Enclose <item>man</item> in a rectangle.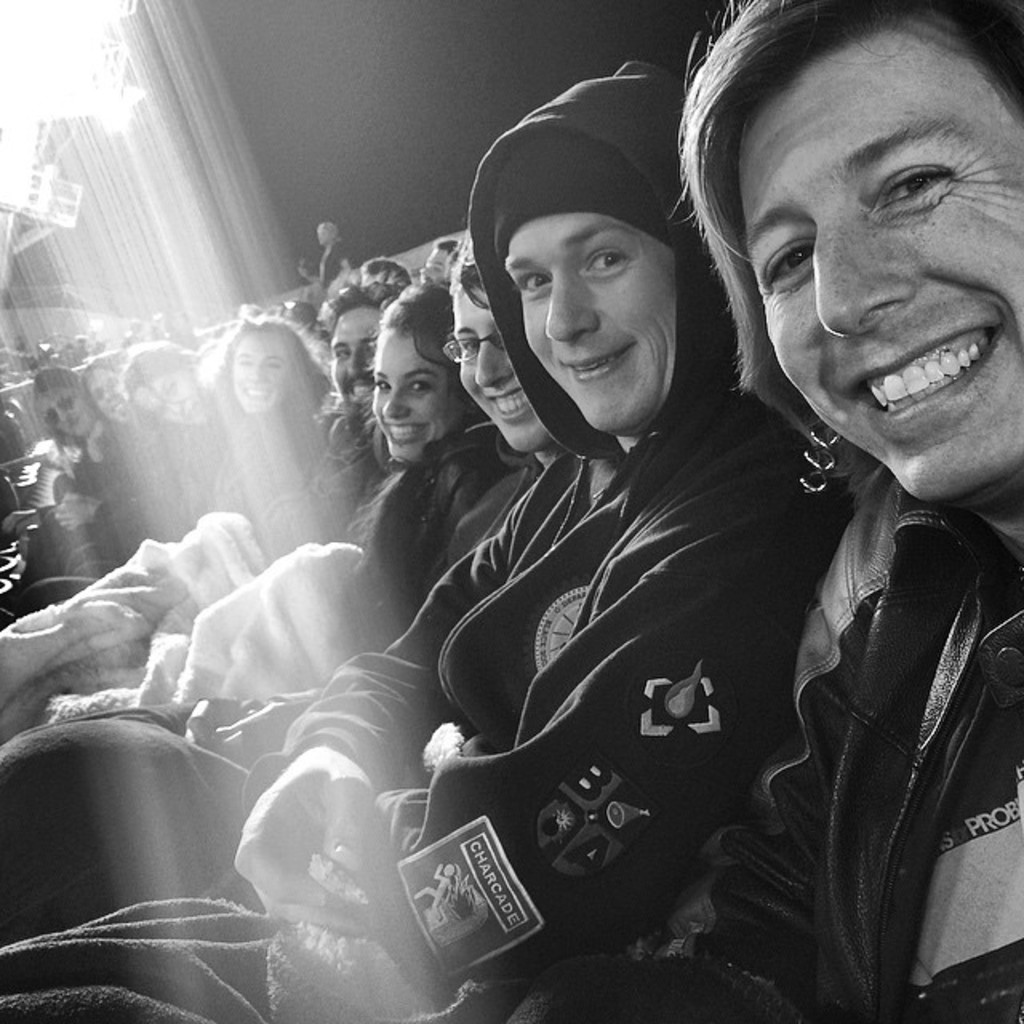
bbox(490, 0, 1022, 1022).
